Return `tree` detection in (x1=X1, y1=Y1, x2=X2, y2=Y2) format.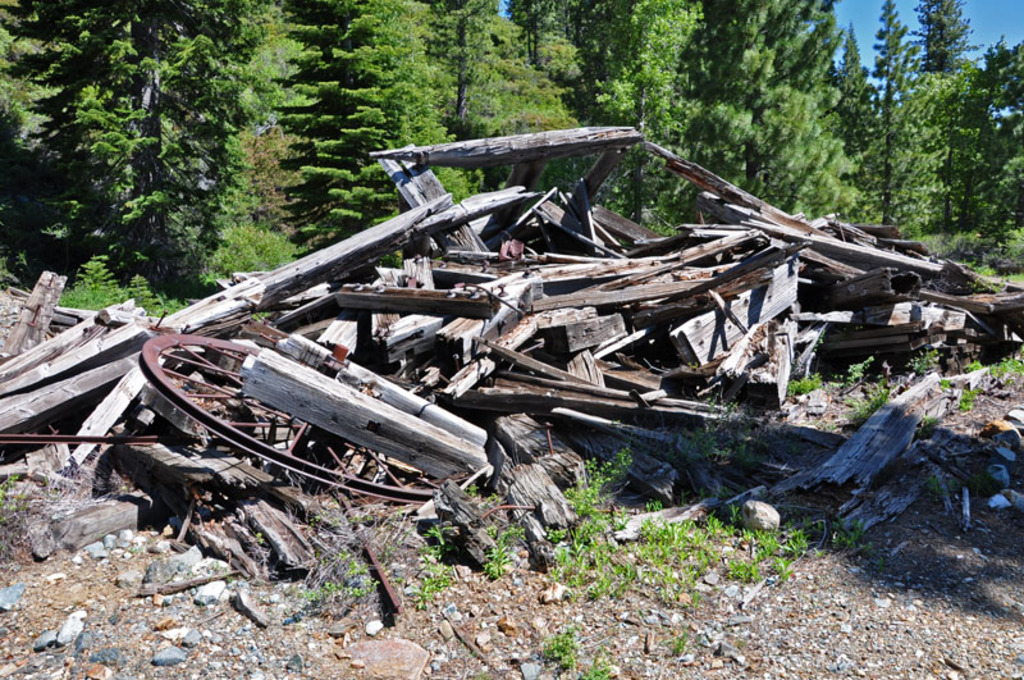
(x1=851, y1=0, x2=945, y2=227).
